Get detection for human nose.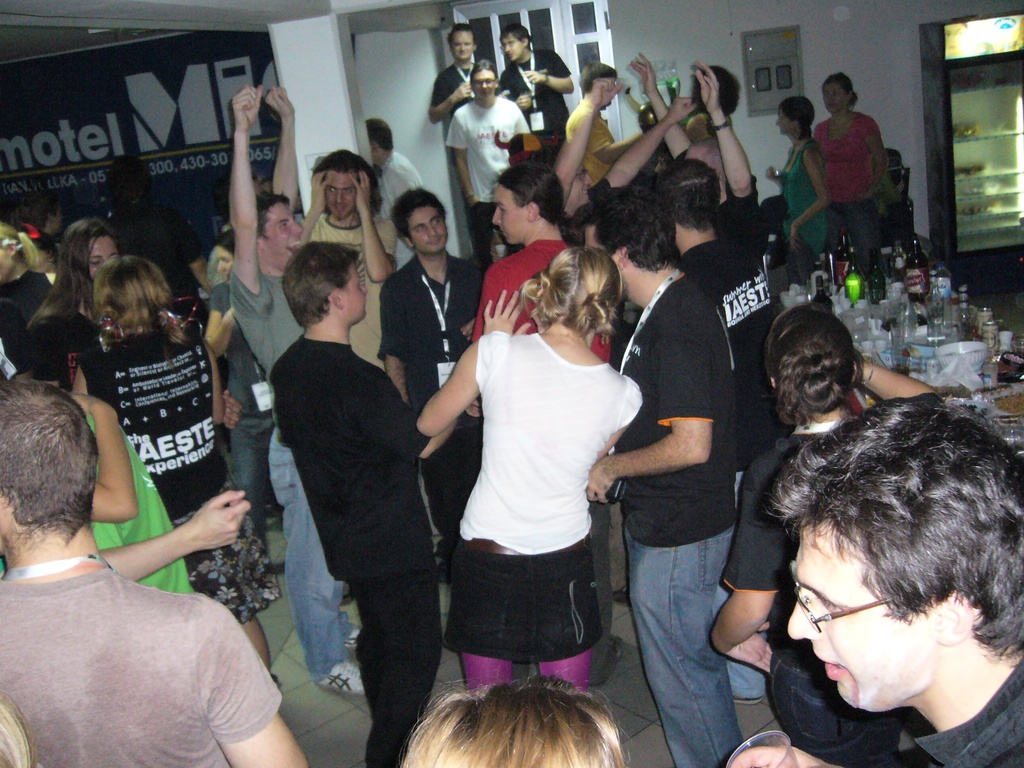
Detection: 492,209,501,225.
